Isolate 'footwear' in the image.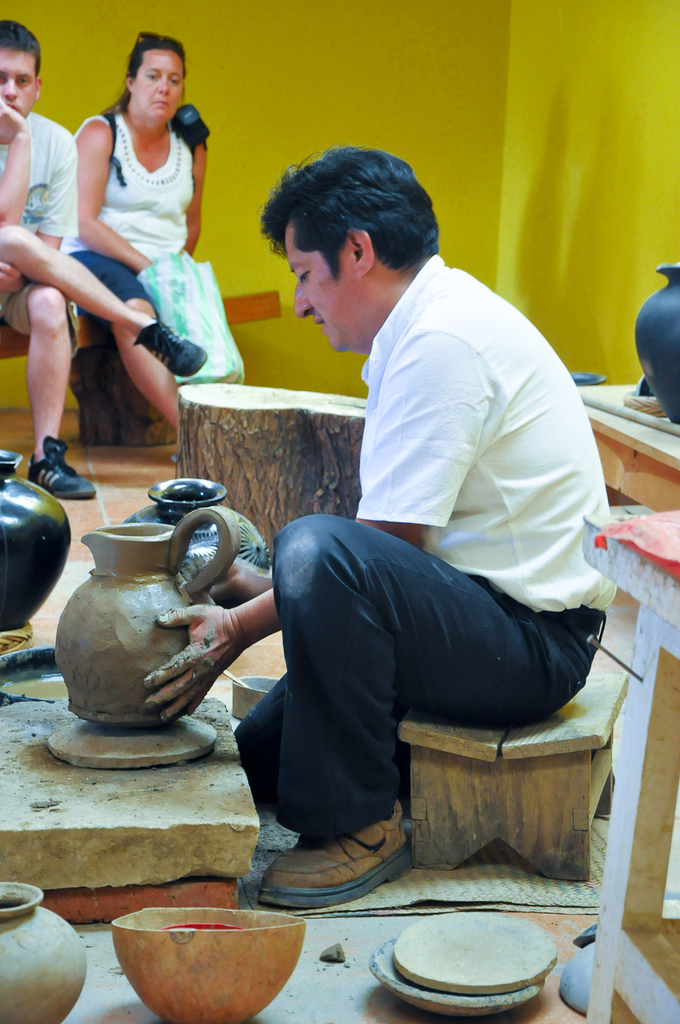
Isolated region: x1=31 y1=433 x2=93 y2=499.
